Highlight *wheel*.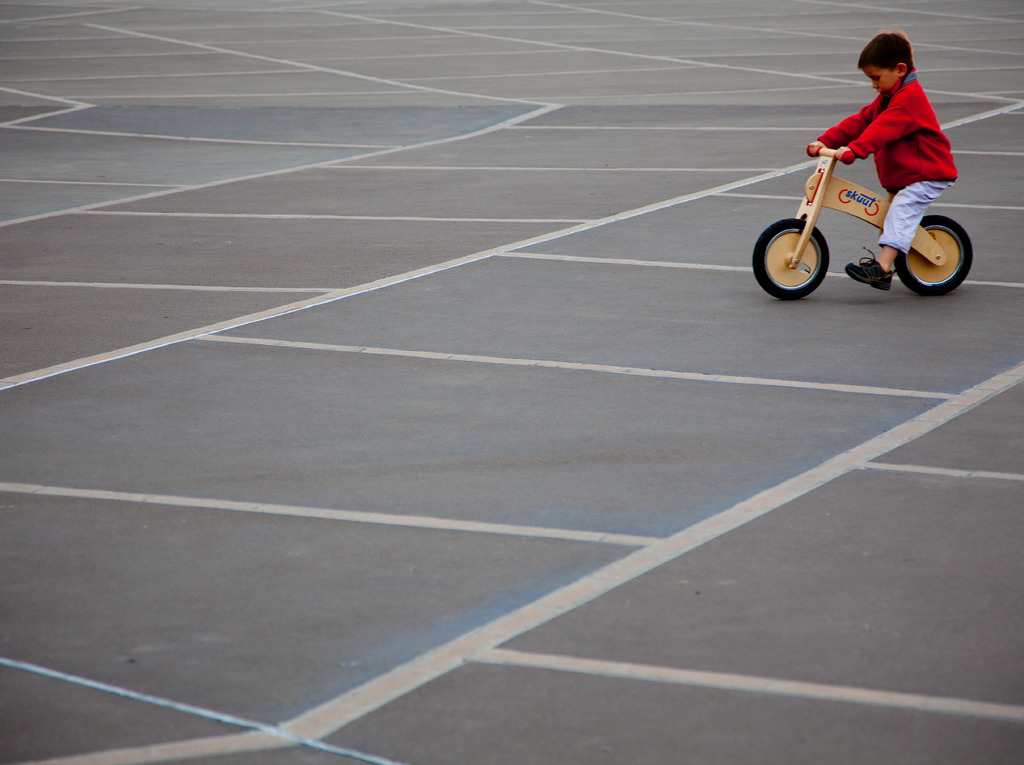
Highlighted region: [left=750, top=218, right=831, bottom=300].
